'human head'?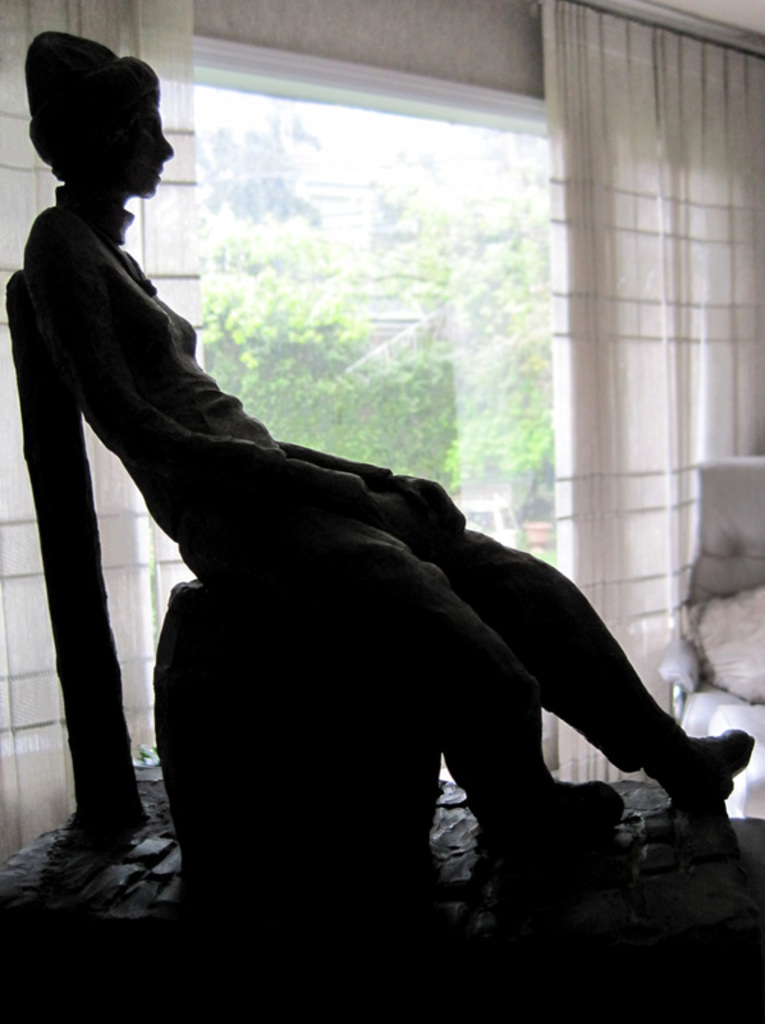
left=4, top=29, right=174, bottom=207
